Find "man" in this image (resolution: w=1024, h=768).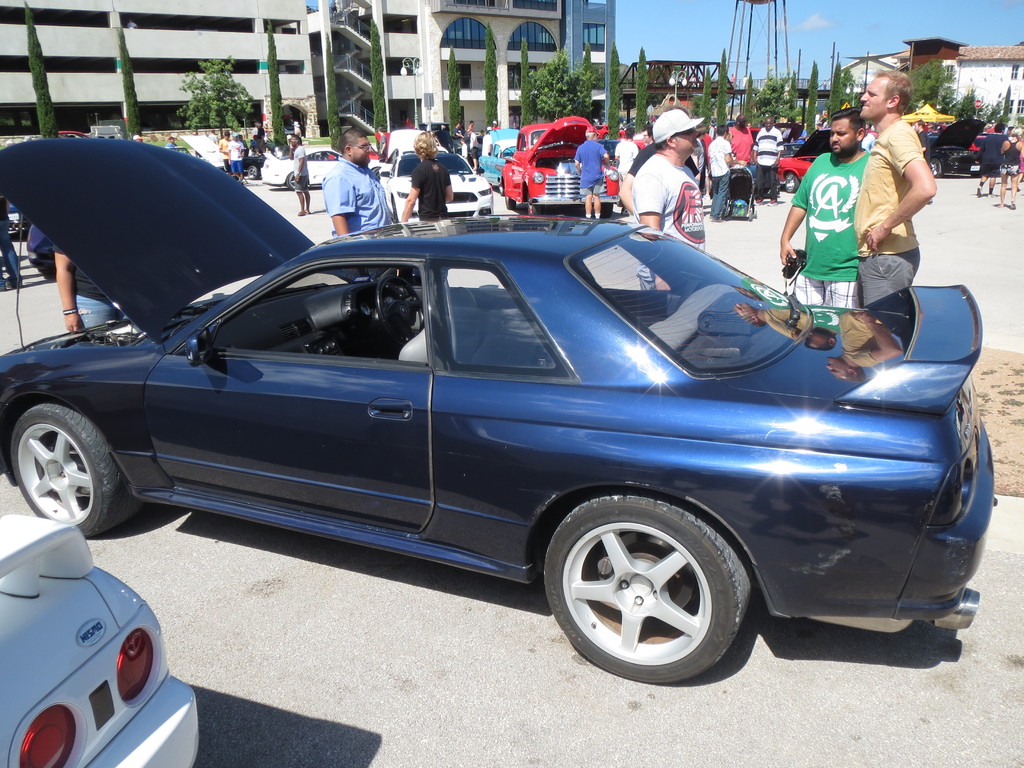
x1=576 y1=124 x2=611 y2=218.
